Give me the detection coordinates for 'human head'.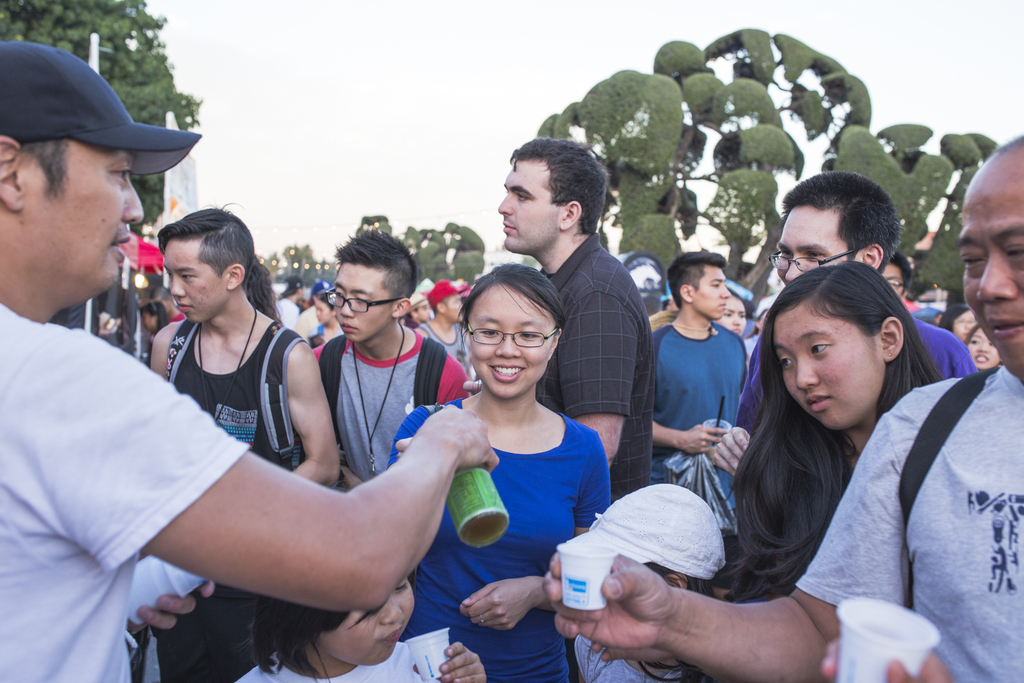
select_region(283, 277, 307, 302).
